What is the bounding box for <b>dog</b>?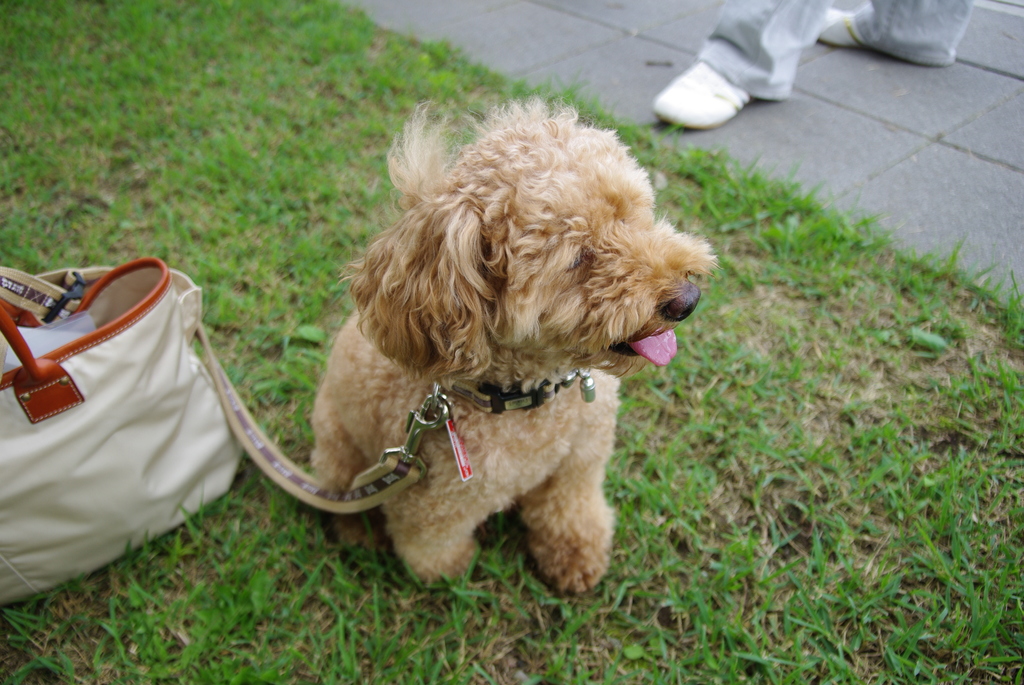
bbox(311, 94, 723, 597).
